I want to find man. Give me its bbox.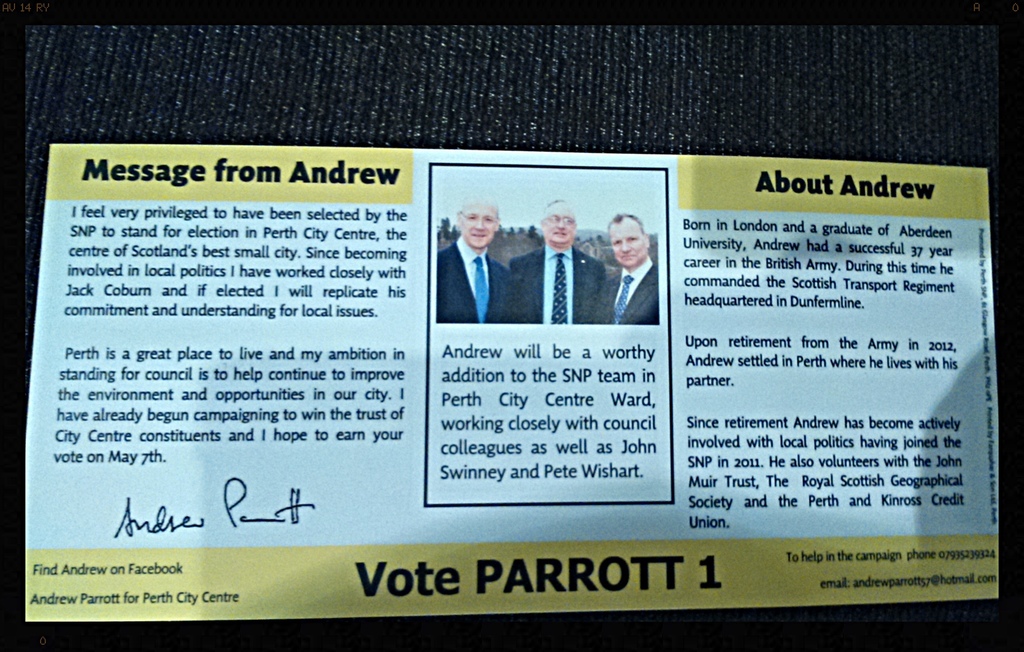
box=[428, 208, 529, 334].
